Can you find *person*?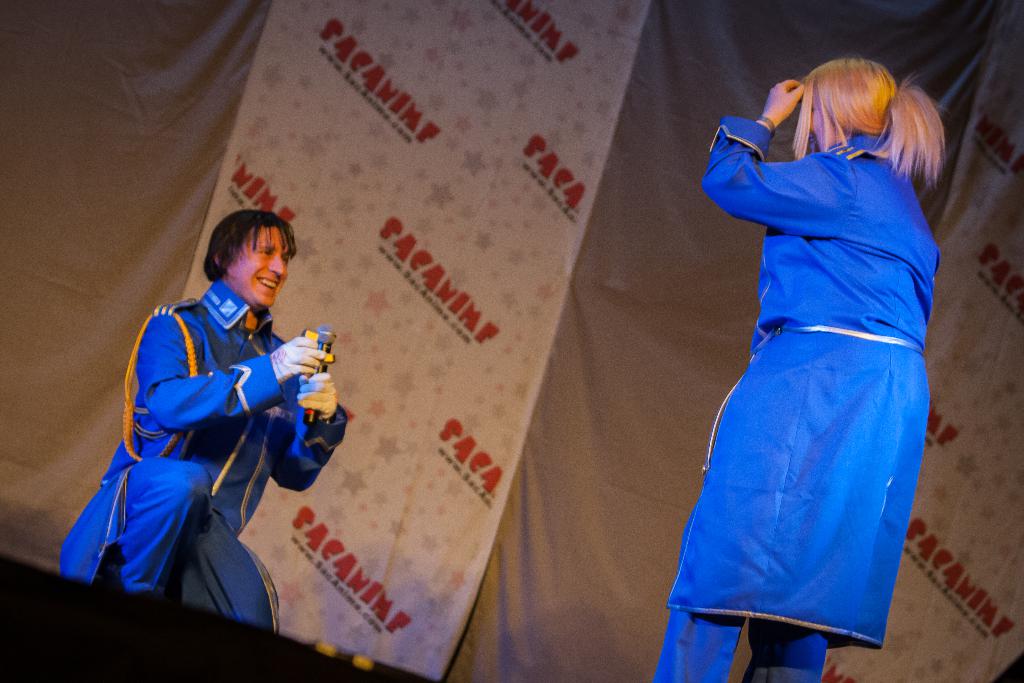
Yes, bounding box: 82 196 336 641.
